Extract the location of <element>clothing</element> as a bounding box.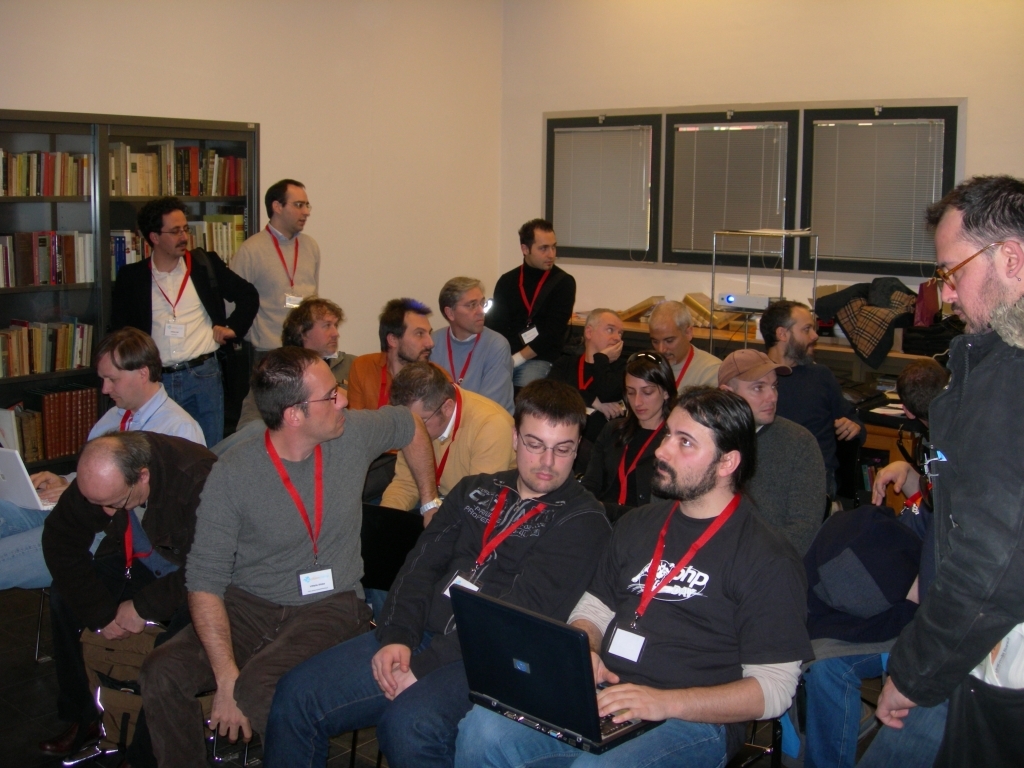
x1=253 y1=461 x2=619 y2=767.
